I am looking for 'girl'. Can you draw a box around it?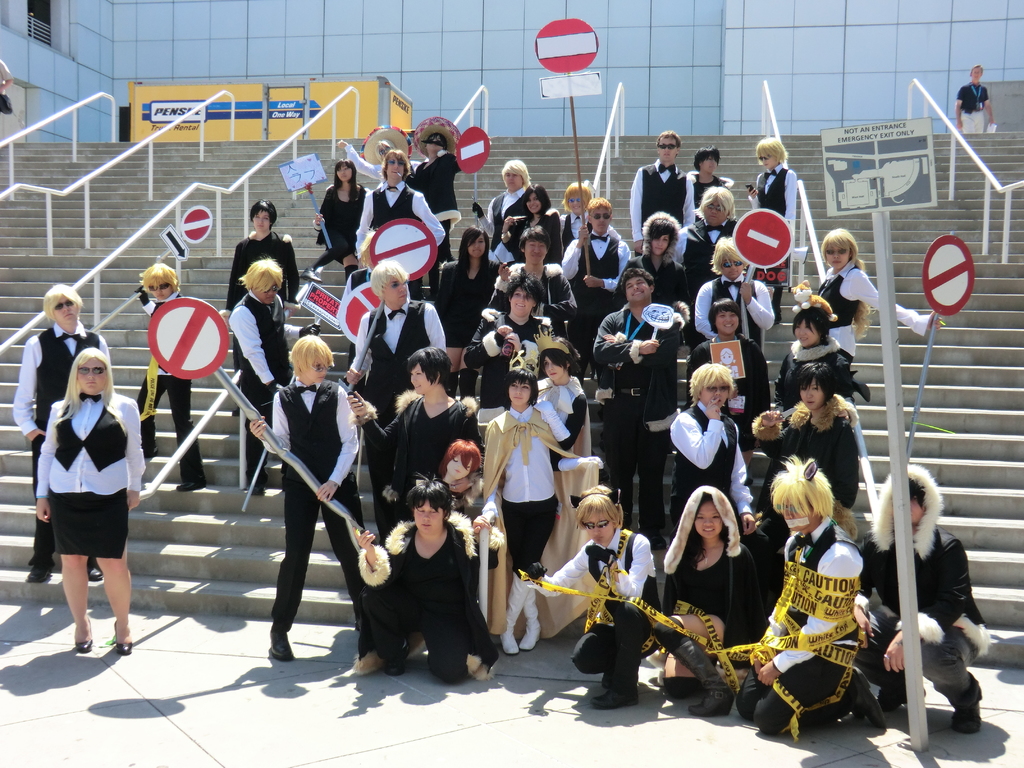
Sure, the bounding box is (x1=519, y1=327, x2=591, y2=454).
